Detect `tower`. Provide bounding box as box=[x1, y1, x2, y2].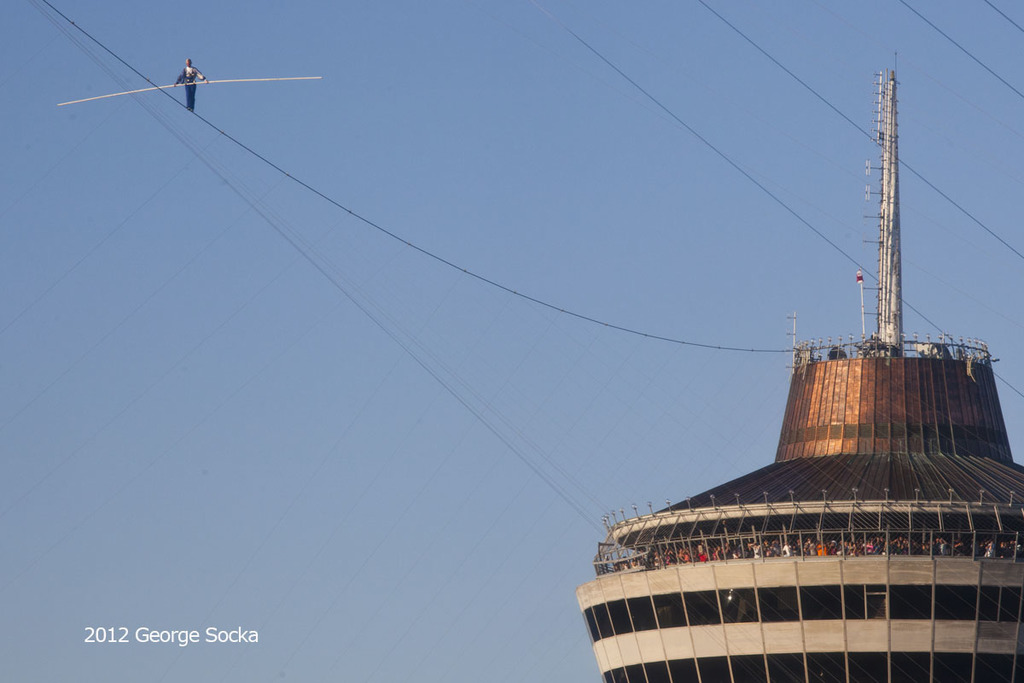
box=[576, 51, 1023, 682].
